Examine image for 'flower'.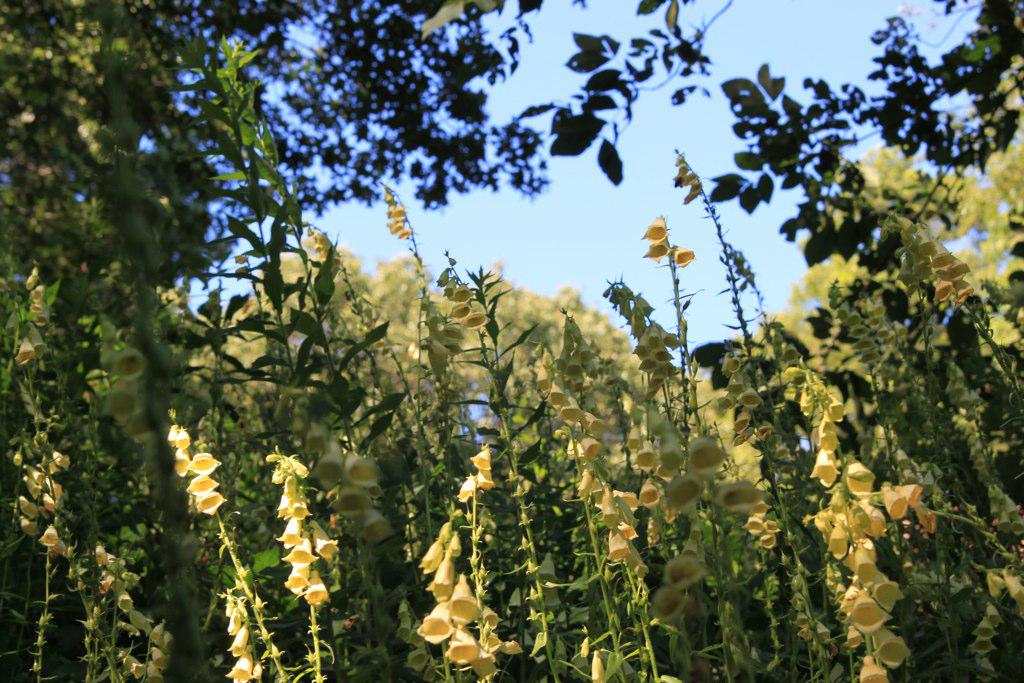
Examination result: left=418, top=602, right=450, bottom=650.
